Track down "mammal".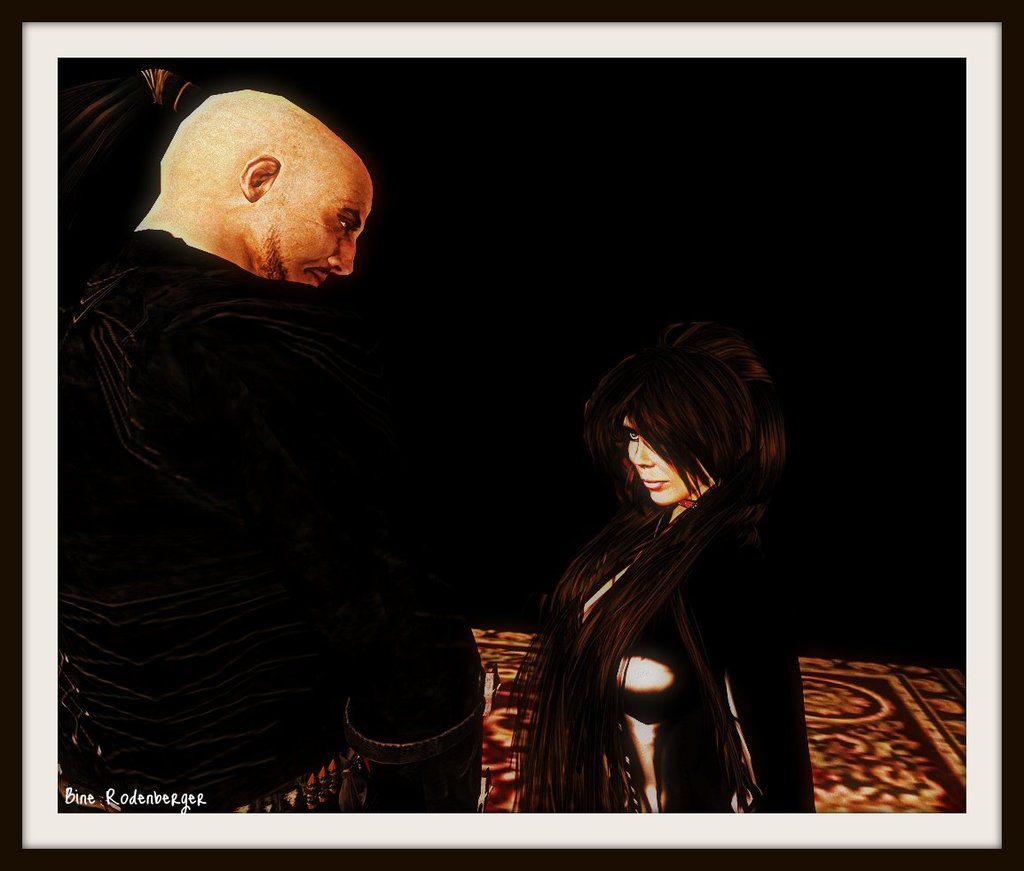
Tracked to BBox(502, 314, 823, 817).
